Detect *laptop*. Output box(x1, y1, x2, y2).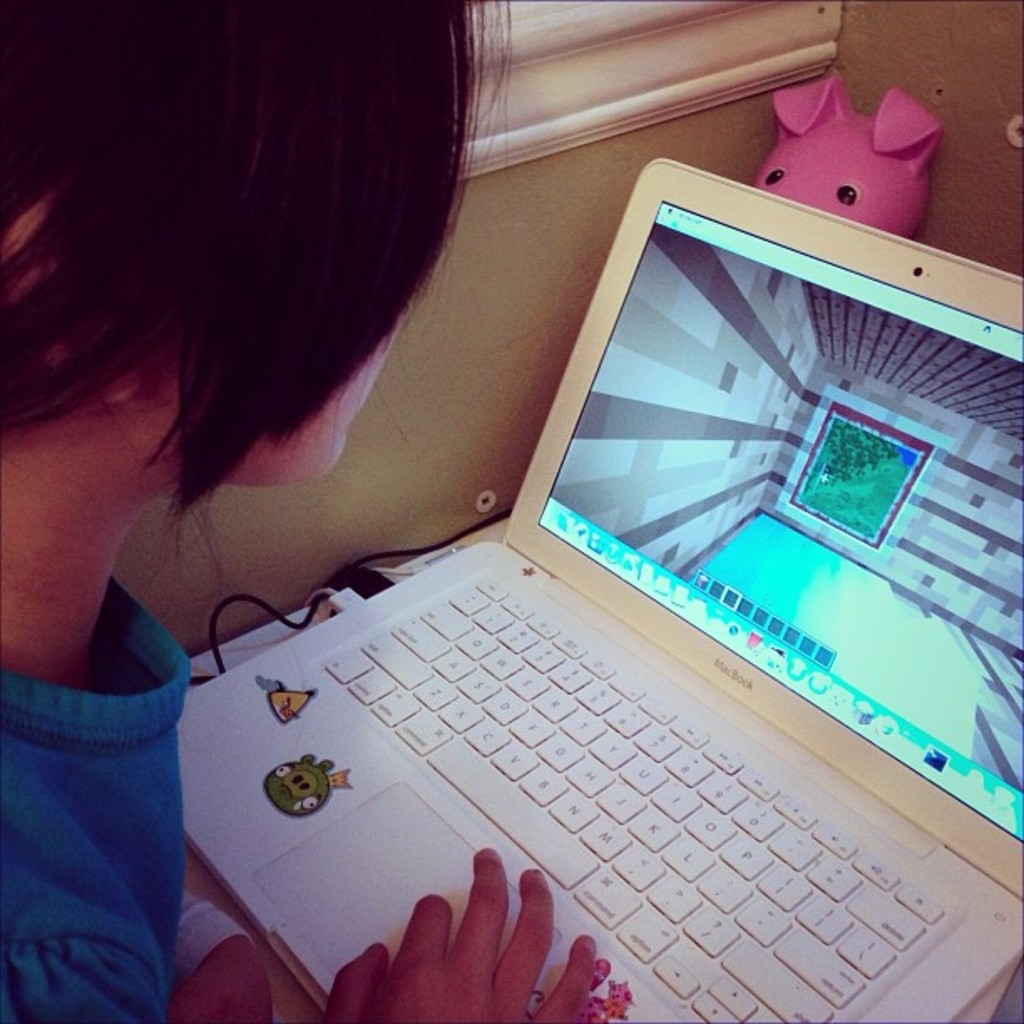
box(164, 146, 997, 1023).
